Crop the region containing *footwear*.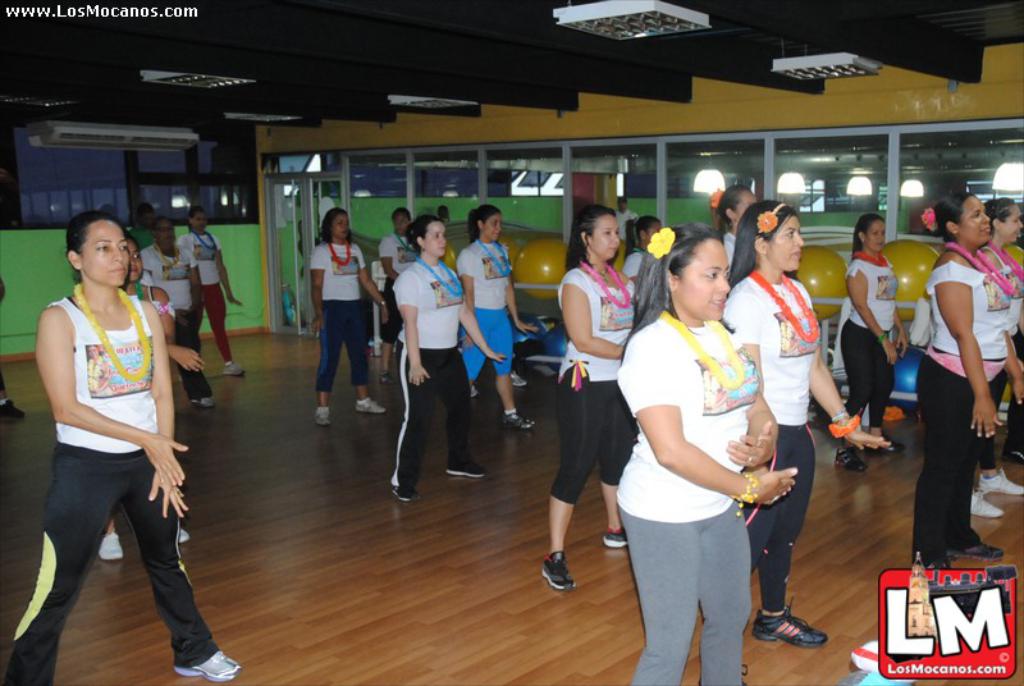
Crop region: (x1=539, y1=548, x2=579, y2=595).
